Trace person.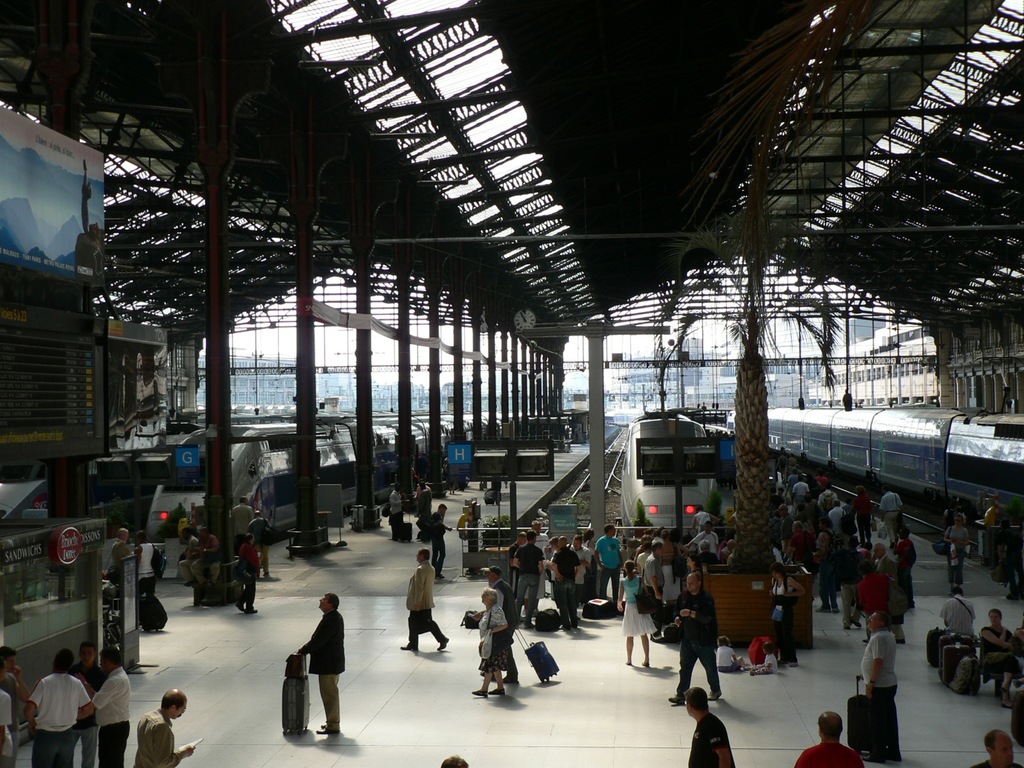
Traced to [x1=794, y1=708, x2=862, y2=767].
